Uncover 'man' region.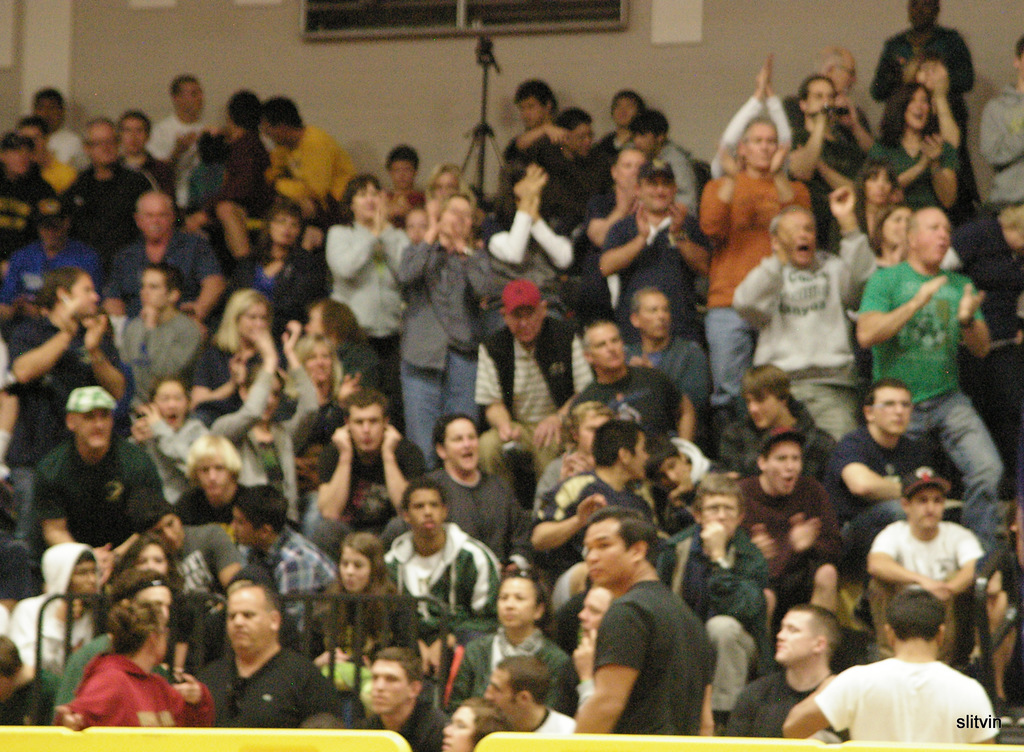
Uncovered: (851, 204, 995, 557).
